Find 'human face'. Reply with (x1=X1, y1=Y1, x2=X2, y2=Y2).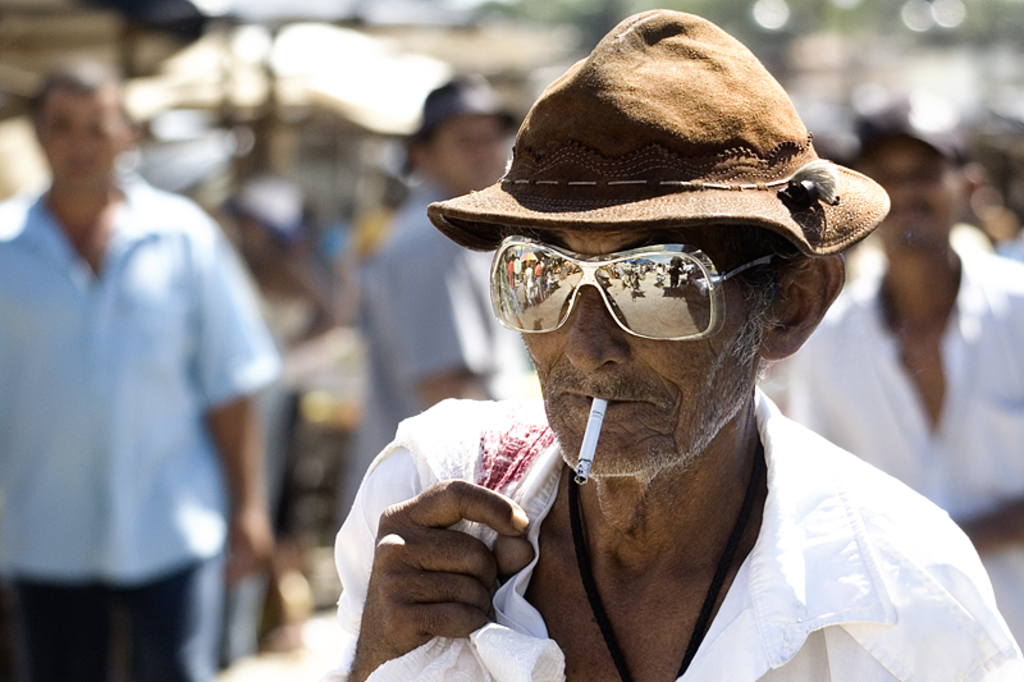
(x1=45, y1=92, x2=123, y2=187).
